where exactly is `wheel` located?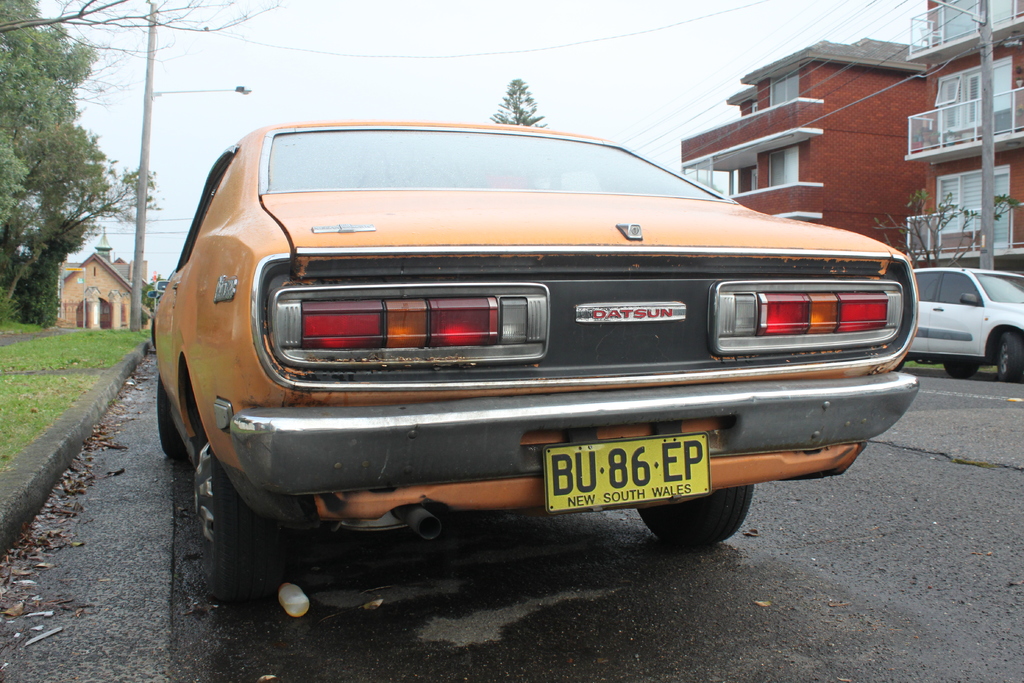
Its bounding box is x1=159, y1=370, x2=184, y2=457.
